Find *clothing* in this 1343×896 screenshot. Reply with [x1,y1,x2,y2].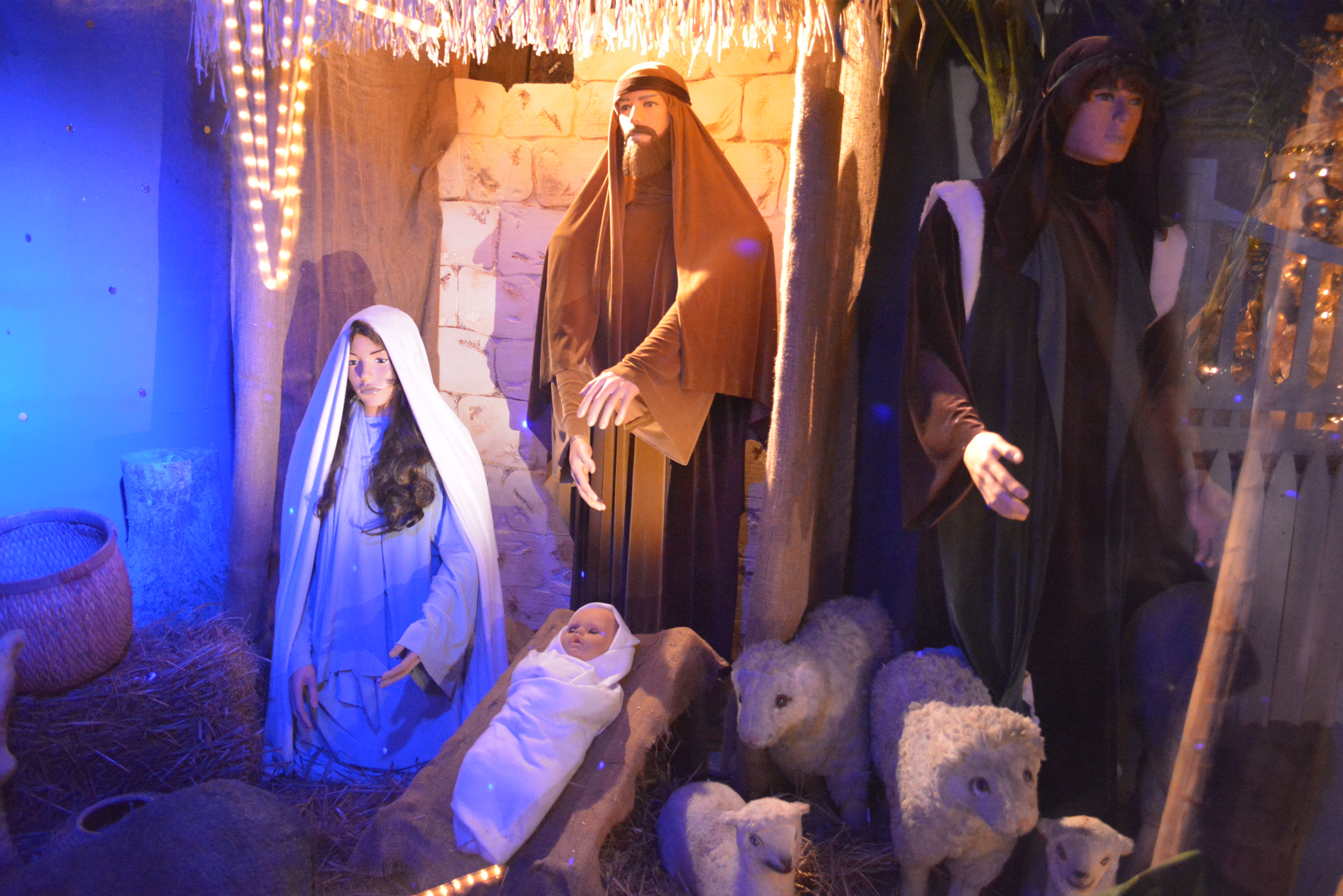
[266,9,378,248].
